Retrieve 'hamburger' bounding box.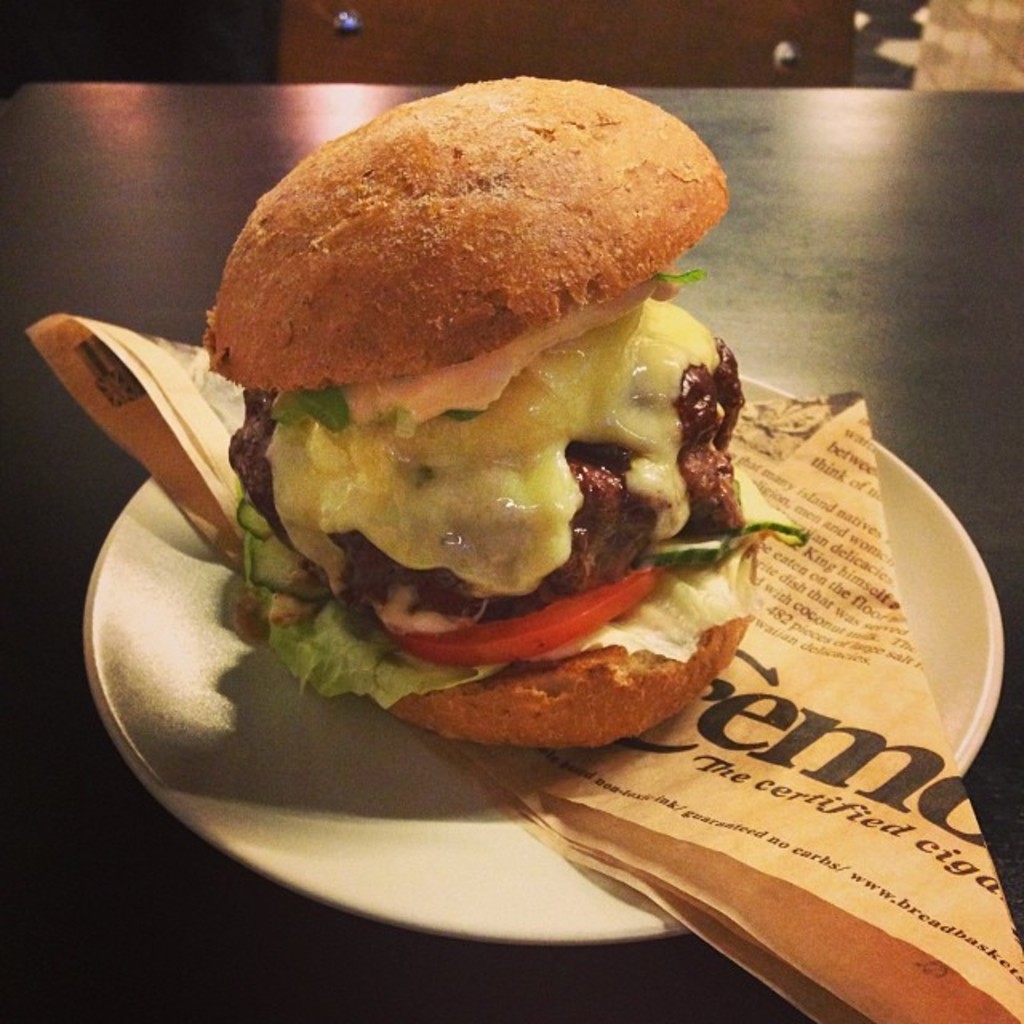
Bounding box: (x1=200, y1=82, x2=805, y2=750).
